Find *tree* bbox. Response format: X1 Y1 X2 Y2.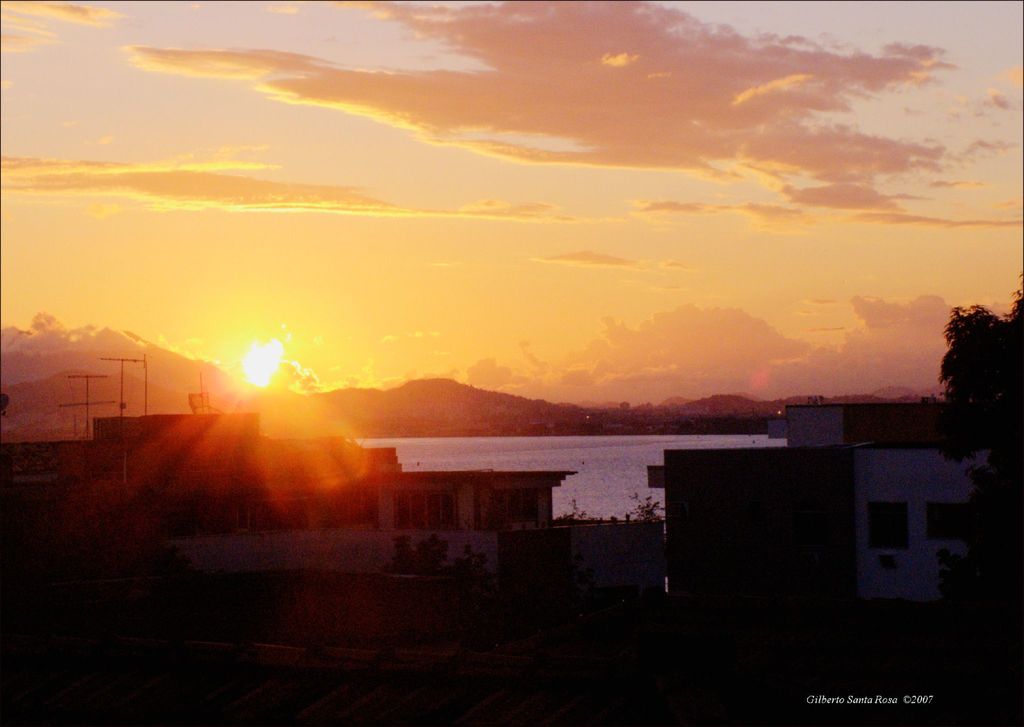
936 268 1023 502.
